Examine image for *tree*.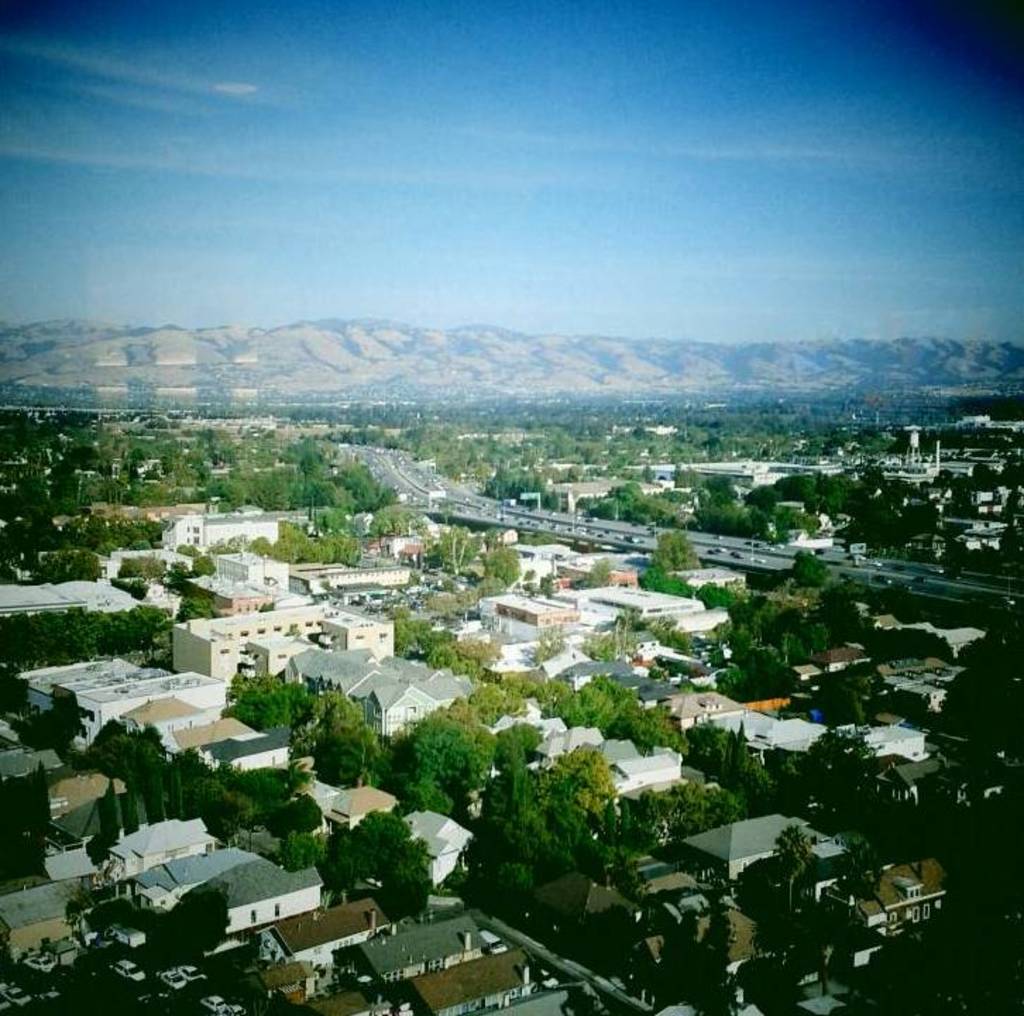
Examination result: [x1=709, y1=646, x2=804, y2=701].
